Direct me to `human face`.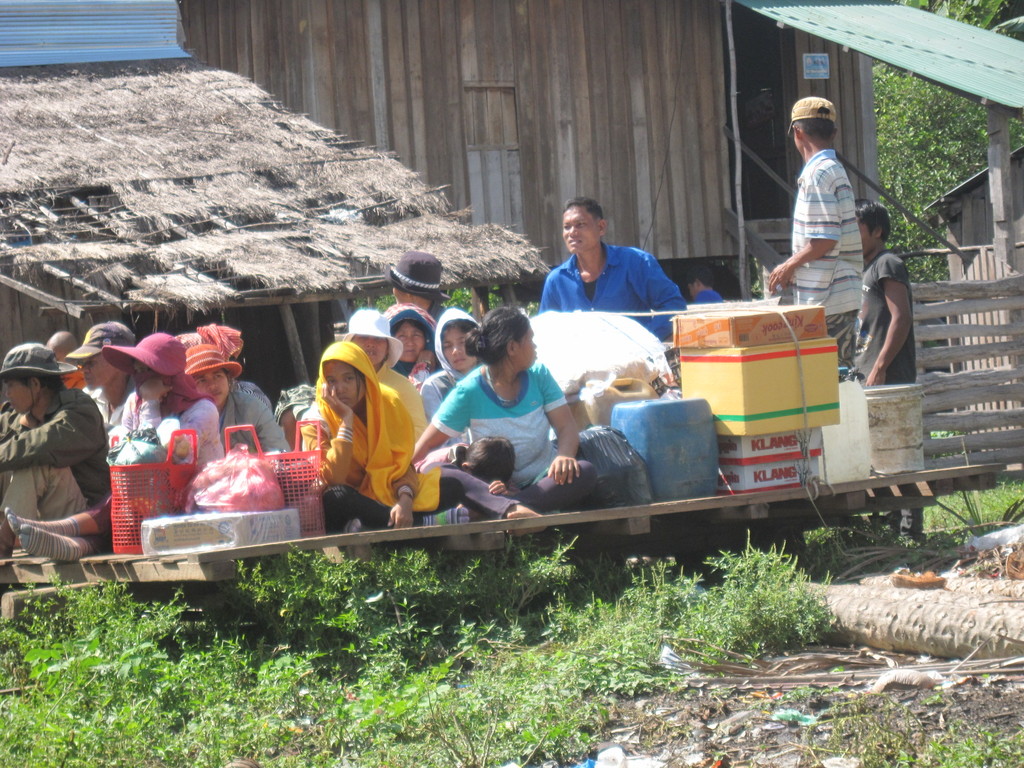
Direction: locate(77, 356, 108, 387).
